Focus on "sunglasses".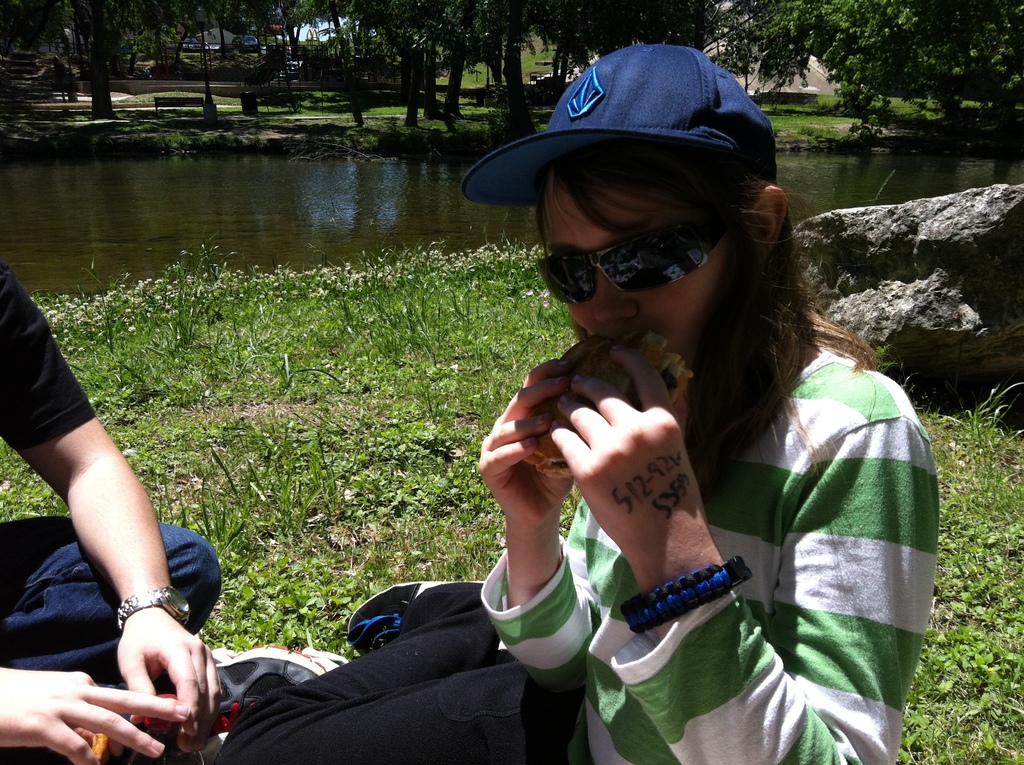
Focused at Rect(534, 209, 731, 307).
